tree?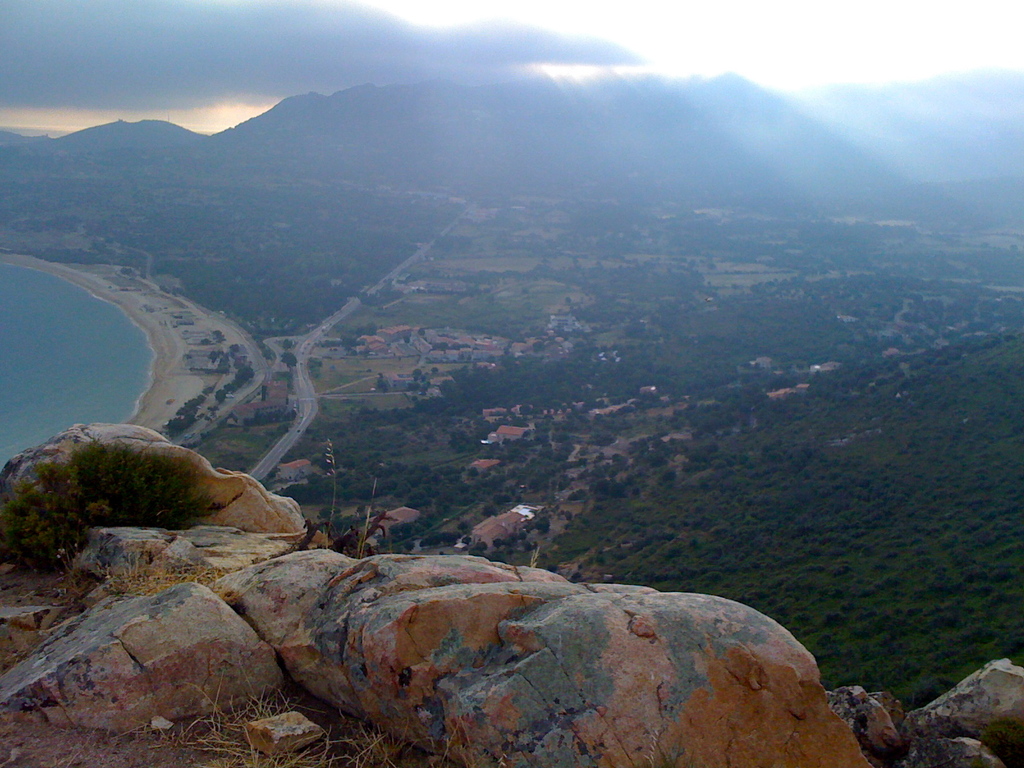
box=[273, 471, 326, 510]
